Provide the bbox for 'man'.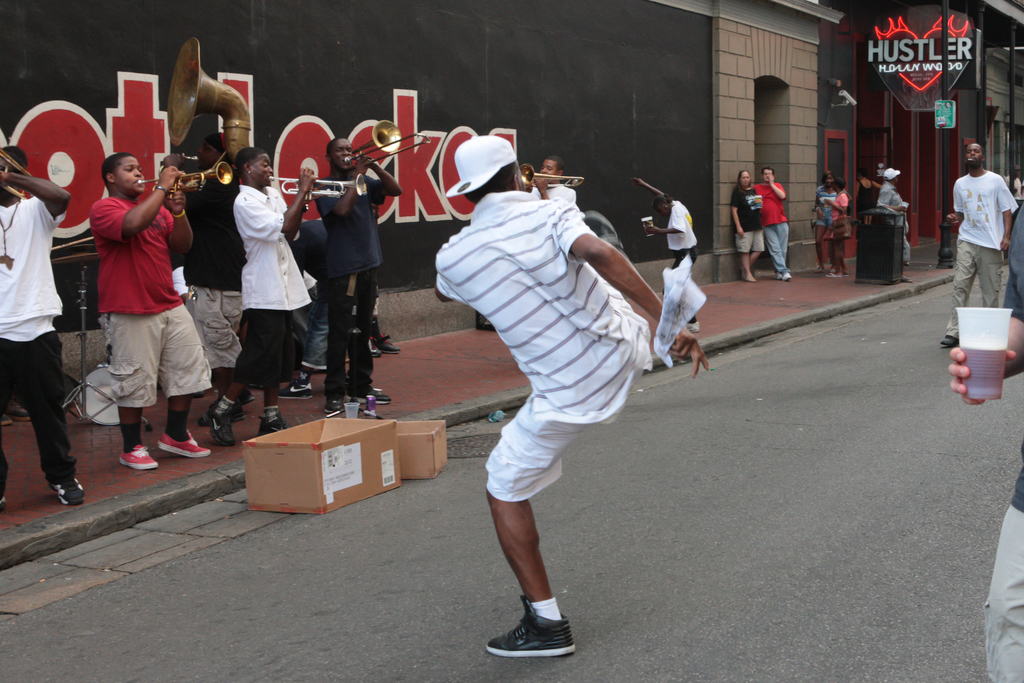
<box>732,172,765,277</box>.
